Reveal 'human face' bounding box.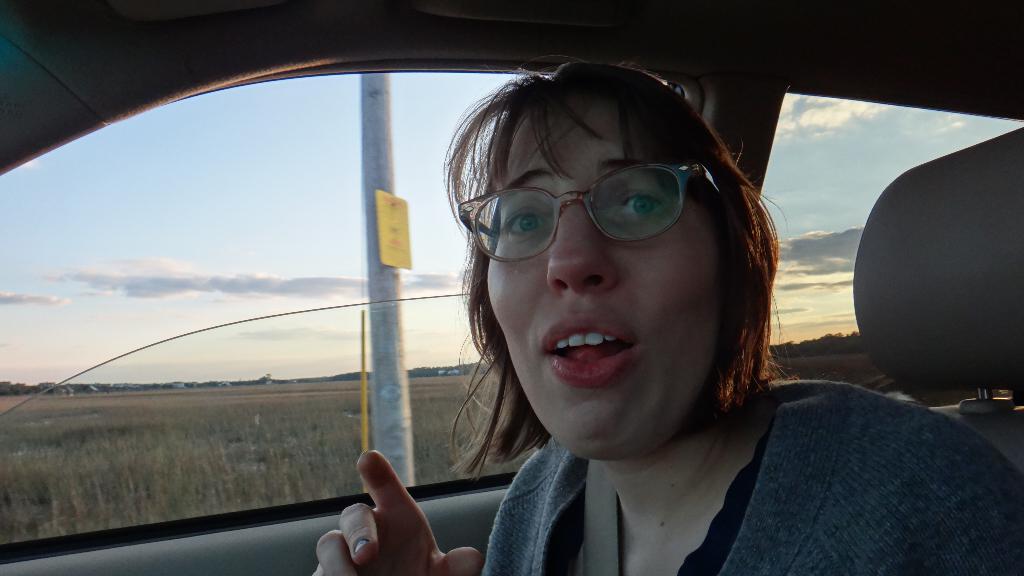
Revealed: 480/93/731/461.
